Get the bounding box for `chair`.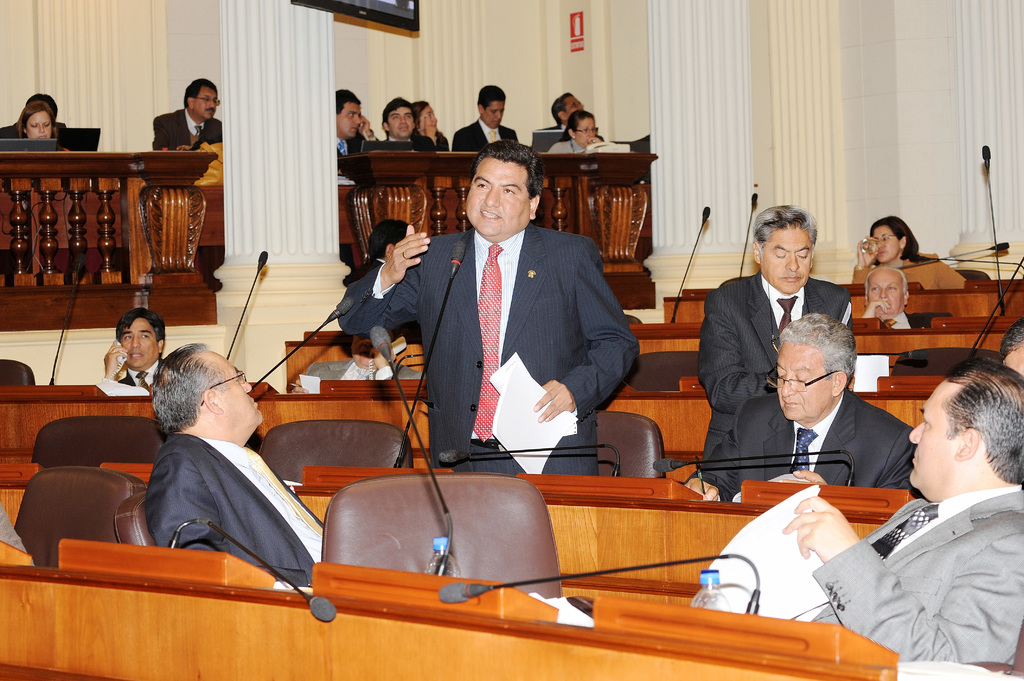
[116,491,161,546].
